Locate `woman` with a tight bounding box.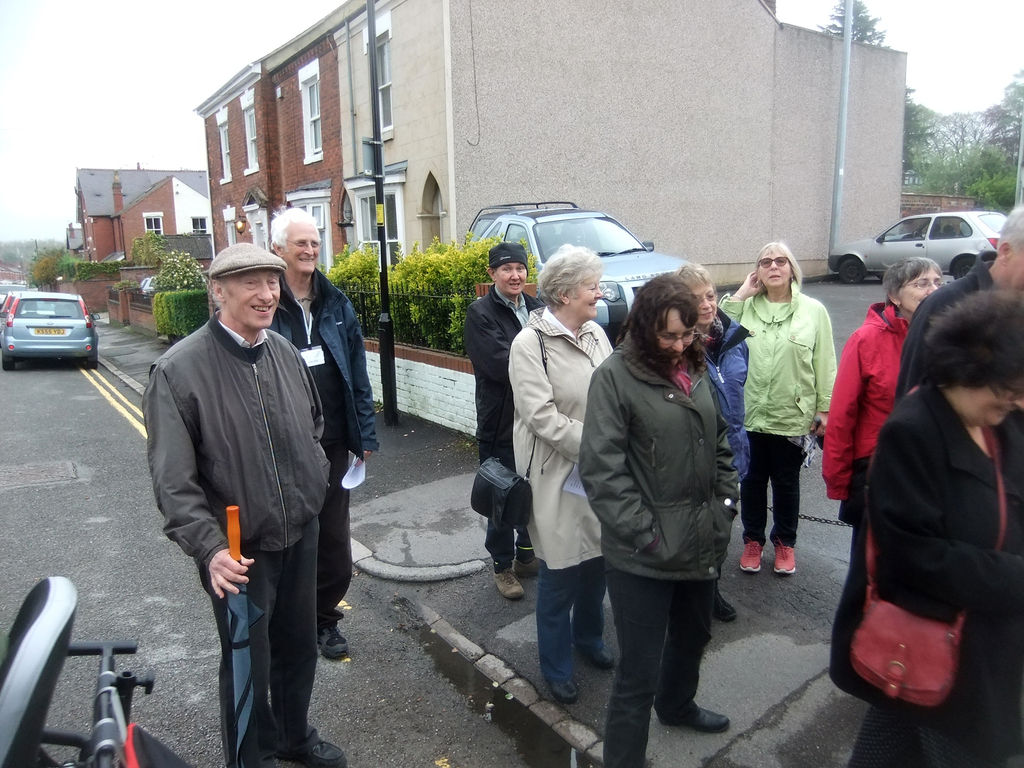
(828,289,1023,767).
